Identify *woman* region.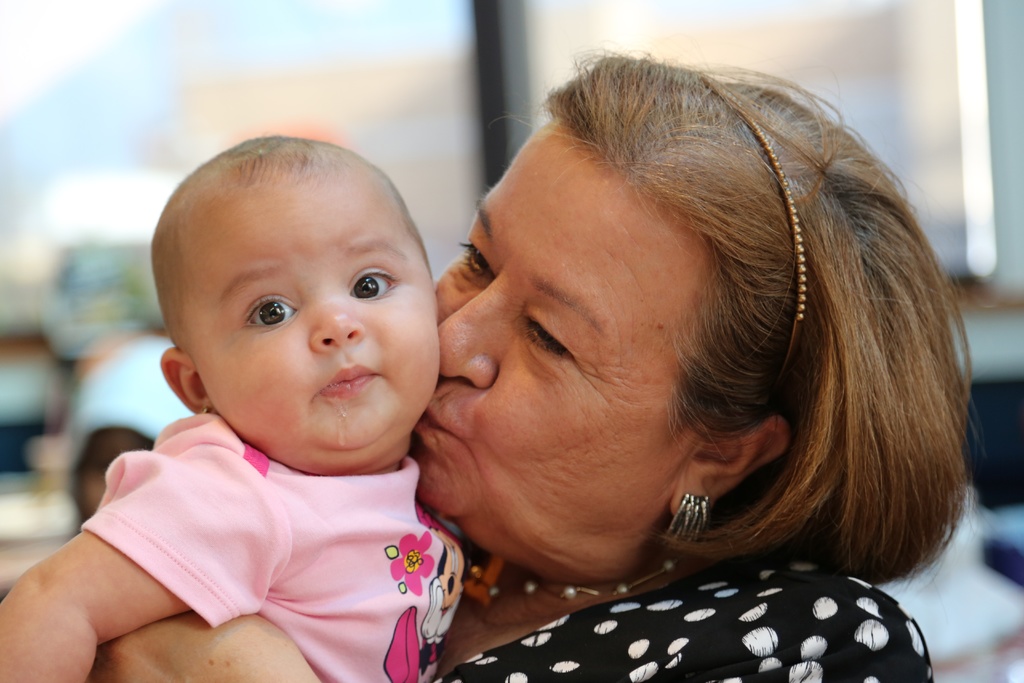
Region: l=367, t=59, r=1001, b=682.
